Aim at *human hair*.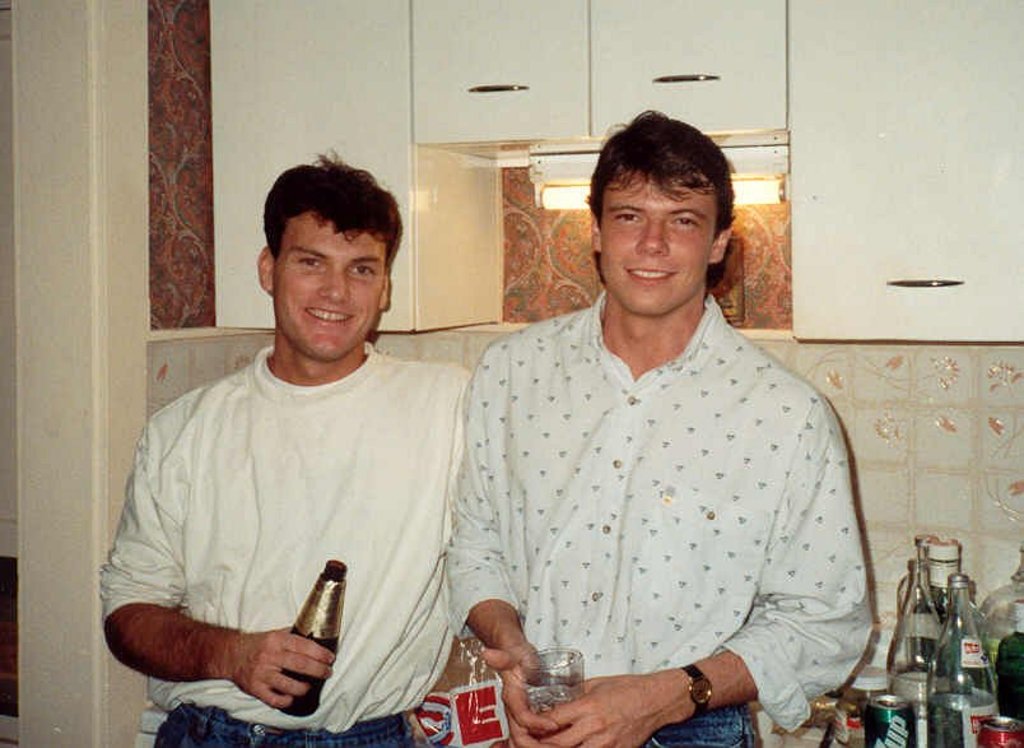
Aimed at box=[583, 113, 730, 293].
